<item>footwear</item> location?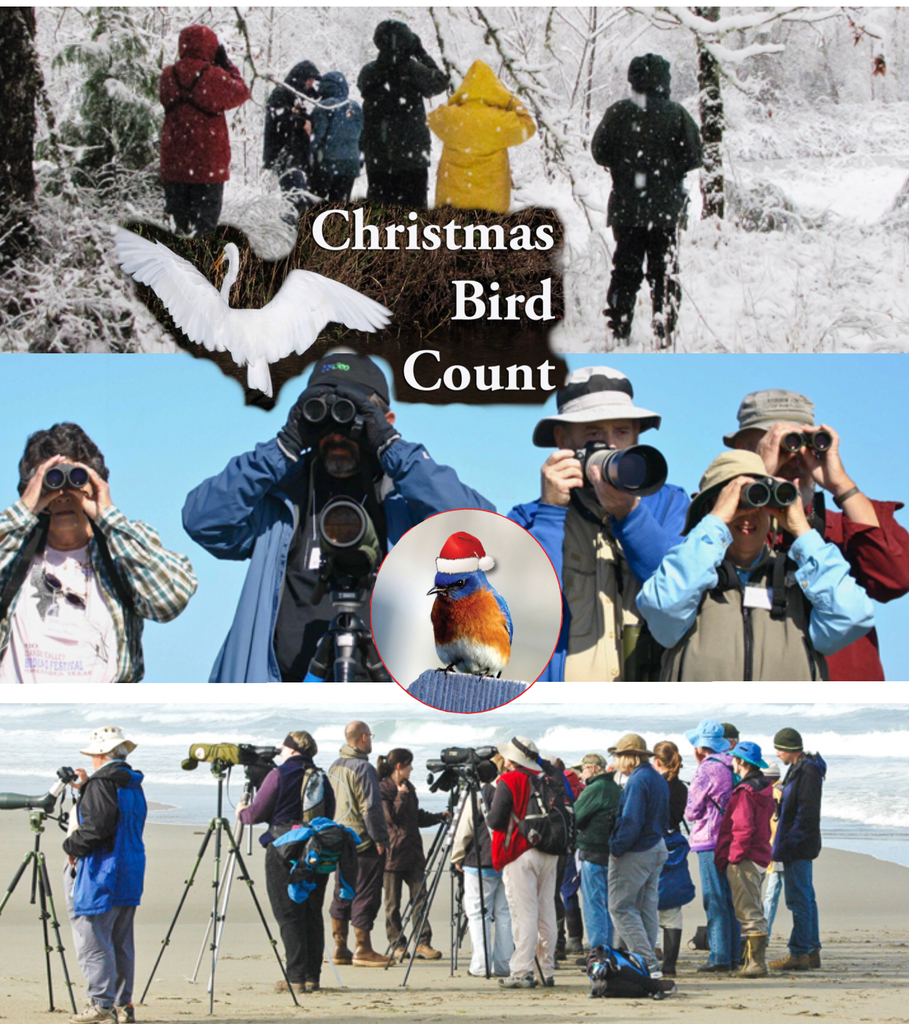
(x1=768, y1=950, x2=815, y2=970)
